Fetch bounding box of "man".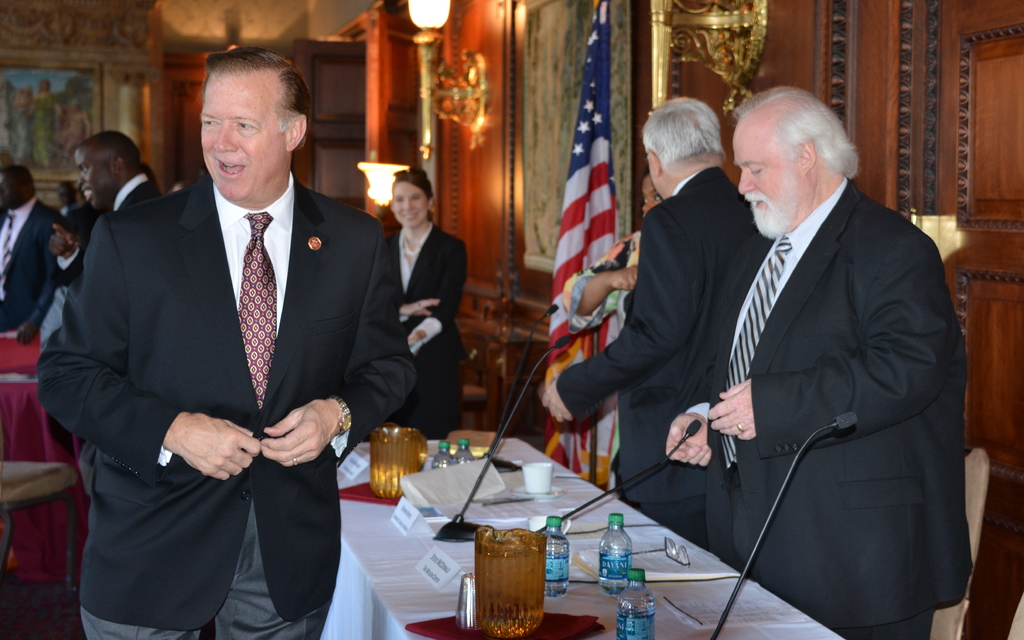
Bbox: 30:47:422:639.
